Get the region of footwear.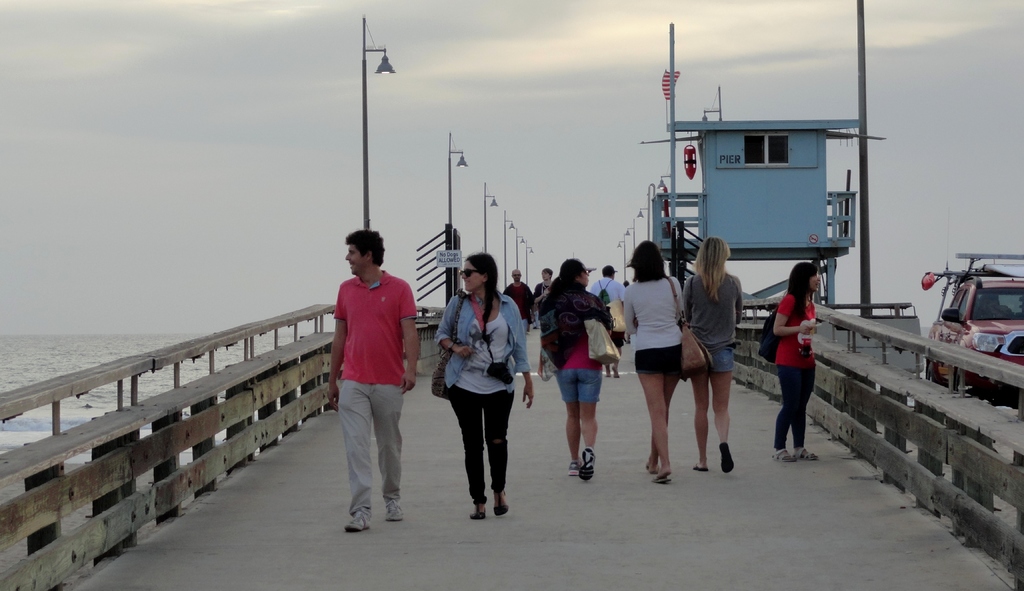
(577,445,595,481).
